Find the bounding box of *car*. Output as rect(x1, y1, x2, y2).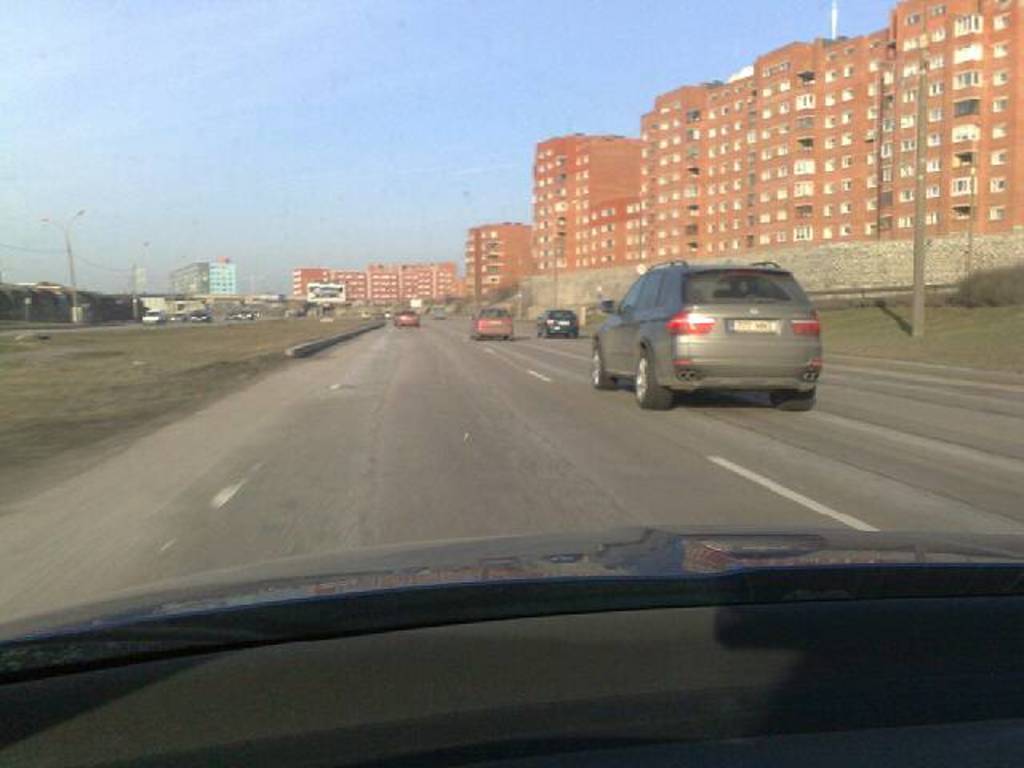
rect(579, 250, 837, 411).
